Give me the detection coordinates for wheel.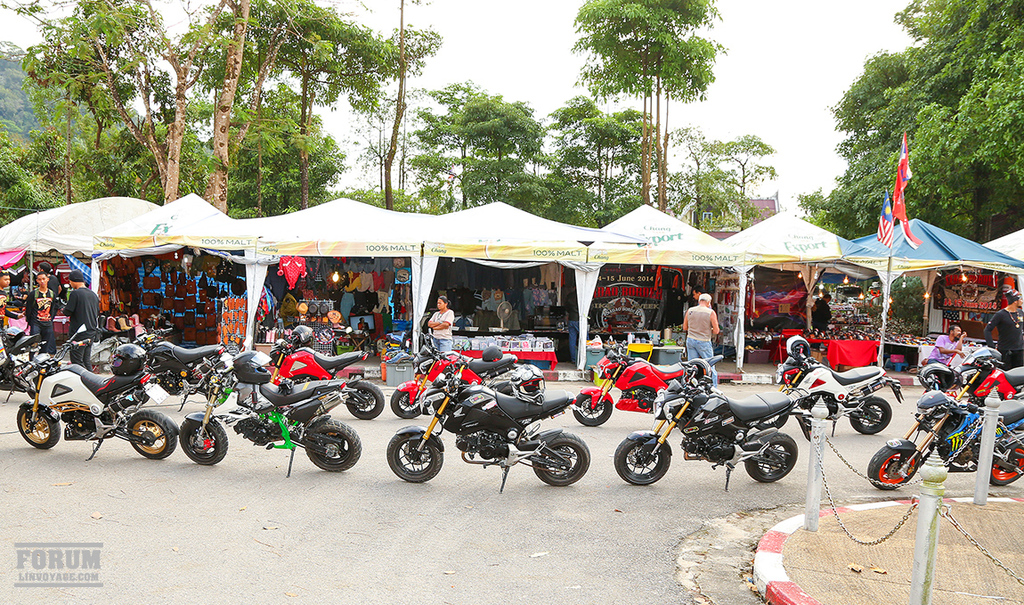
locate(573, 394, 611, 426).
